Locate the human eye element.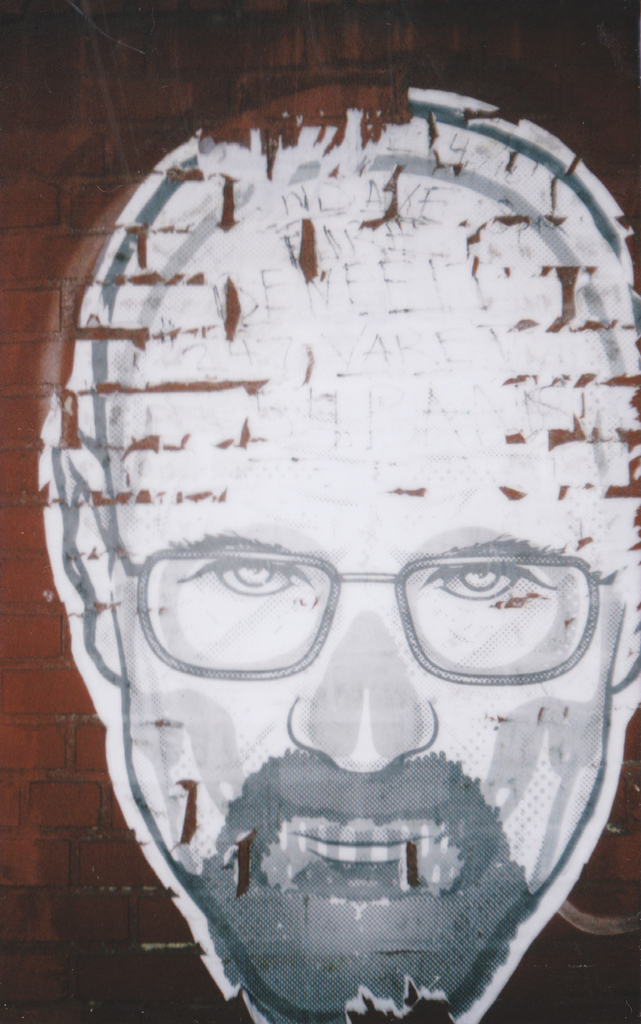
Element bbox: <box>435,559,521,604</box>.
